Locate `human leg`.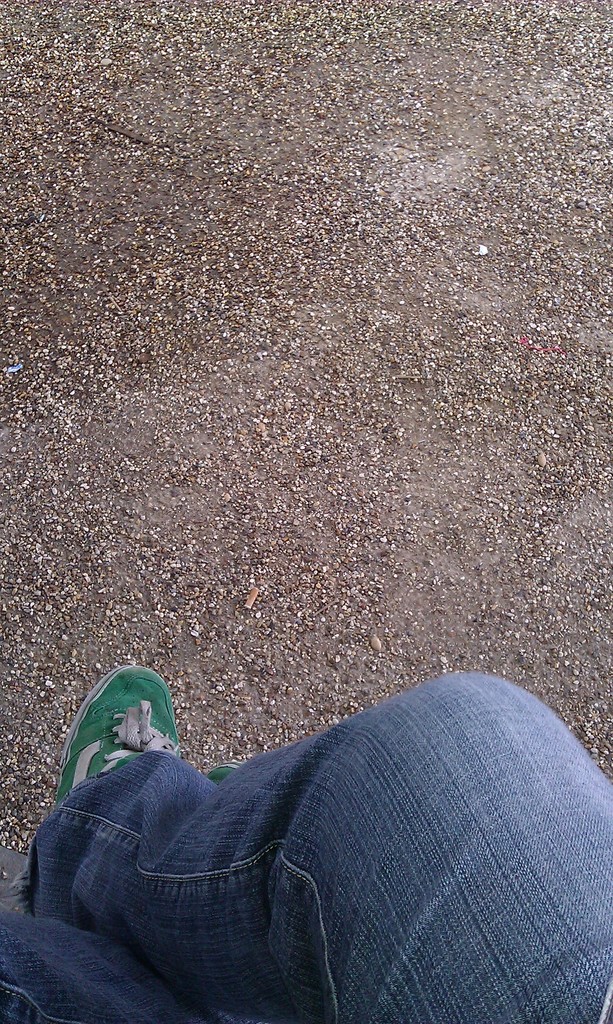
Bounding box: (25,664,606,983).
